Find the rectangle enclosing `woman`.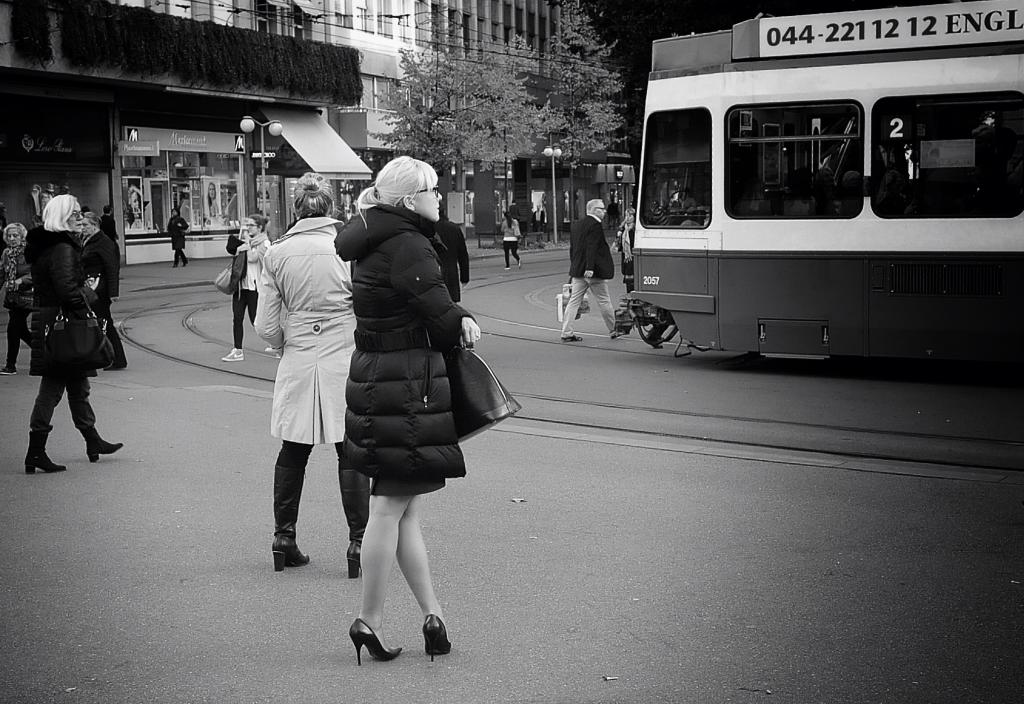
(left=22, top=194, right=122, bottom=476).
